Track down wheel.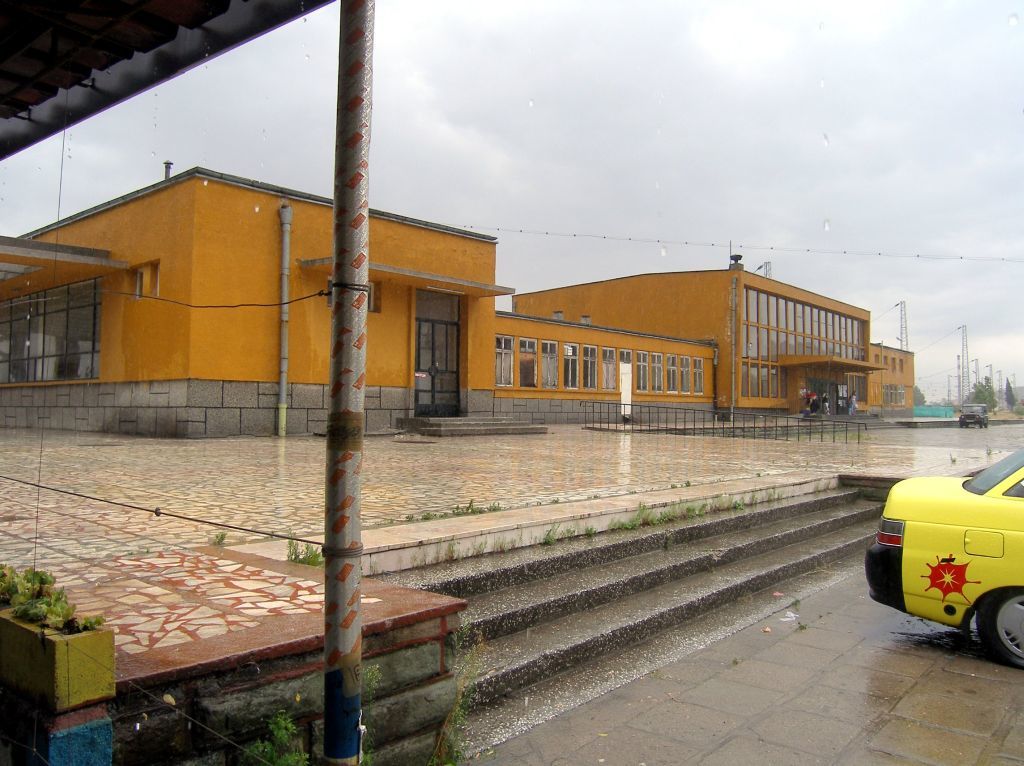
Tracked to x1=974 y1=586 x2=1023 y2=670.
